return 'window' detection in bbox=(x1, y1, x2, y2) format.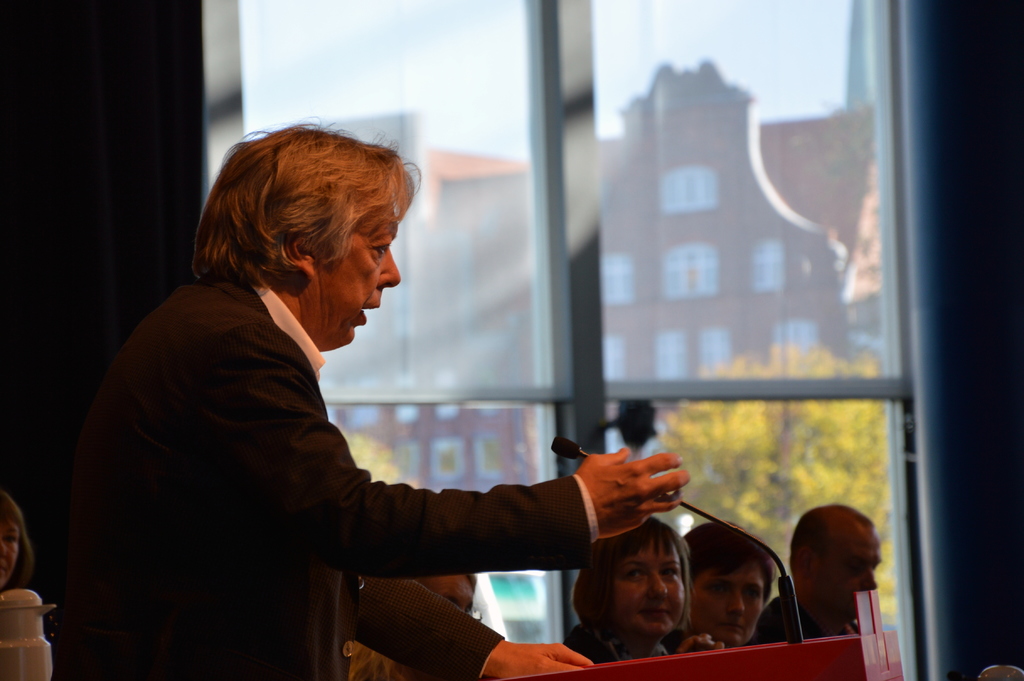
bbox=(439, 443, 465, 482).
